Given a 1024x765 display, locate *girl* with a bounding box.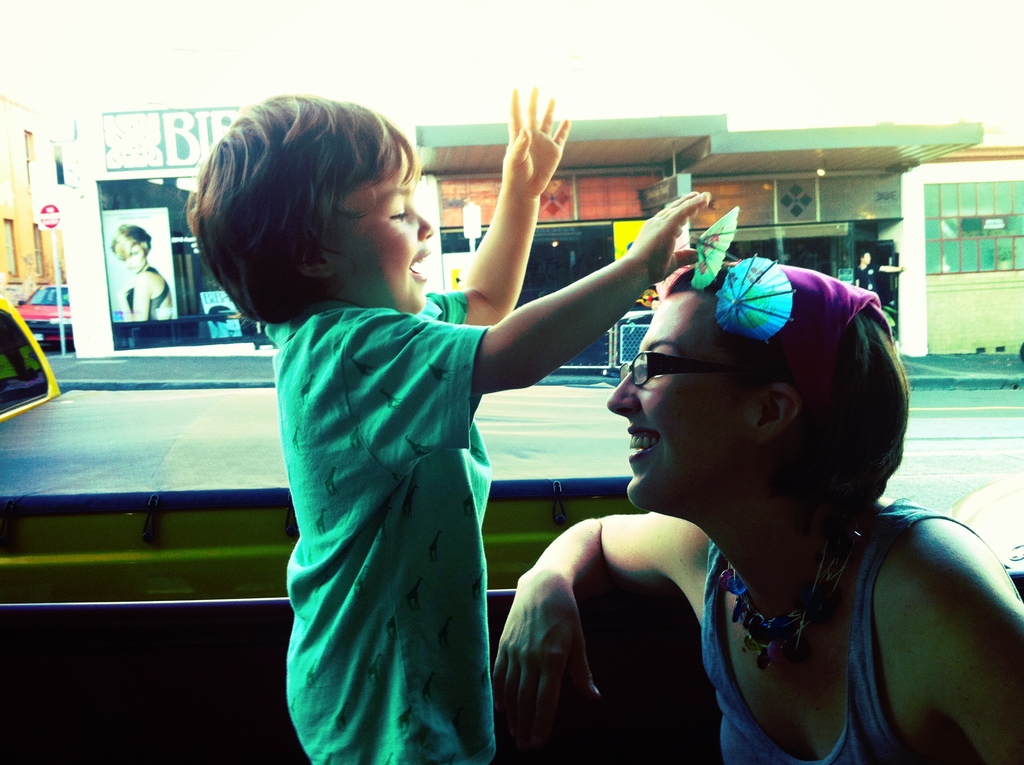
Located: (x1=490, y1=207, x2=1023, y2=764).
